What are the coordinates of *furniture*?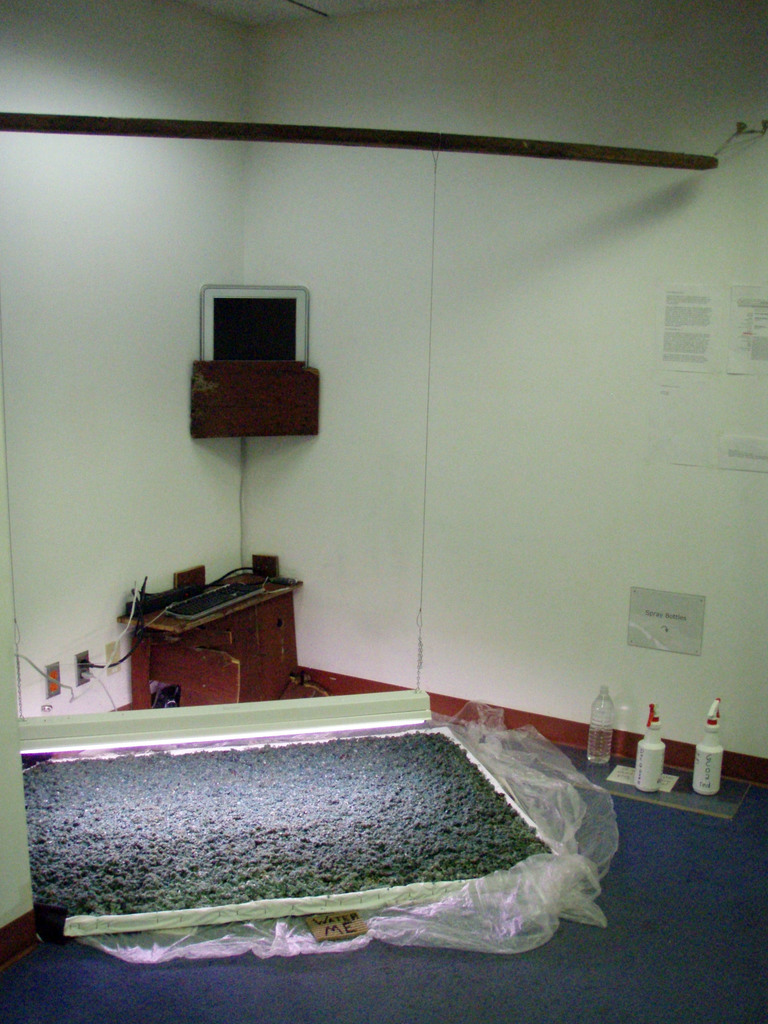
locate(120, 566, 303, 706).
